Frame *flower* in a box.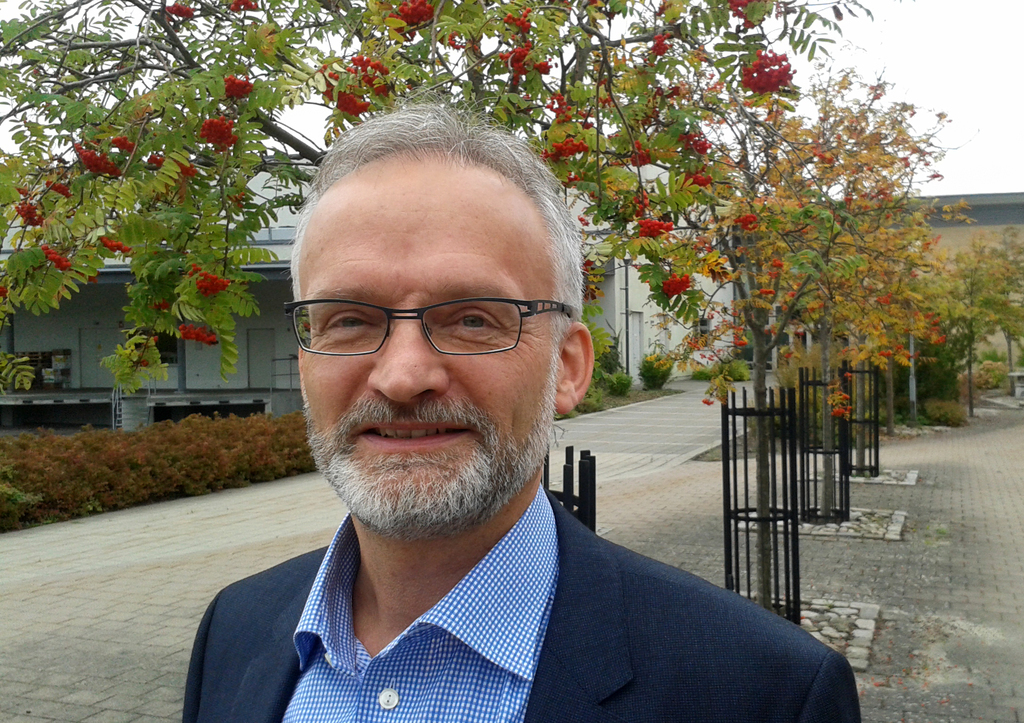
<box>164,4,195,20</box>.
